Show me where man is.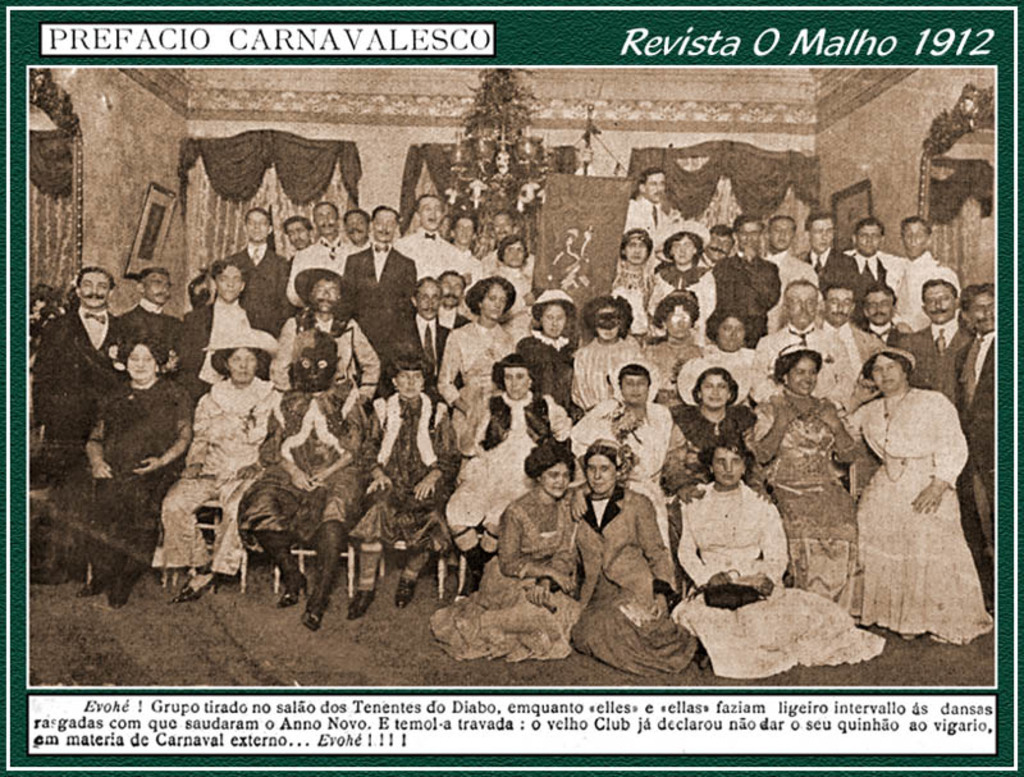
man is at locate(884, 216, 961, 379).
